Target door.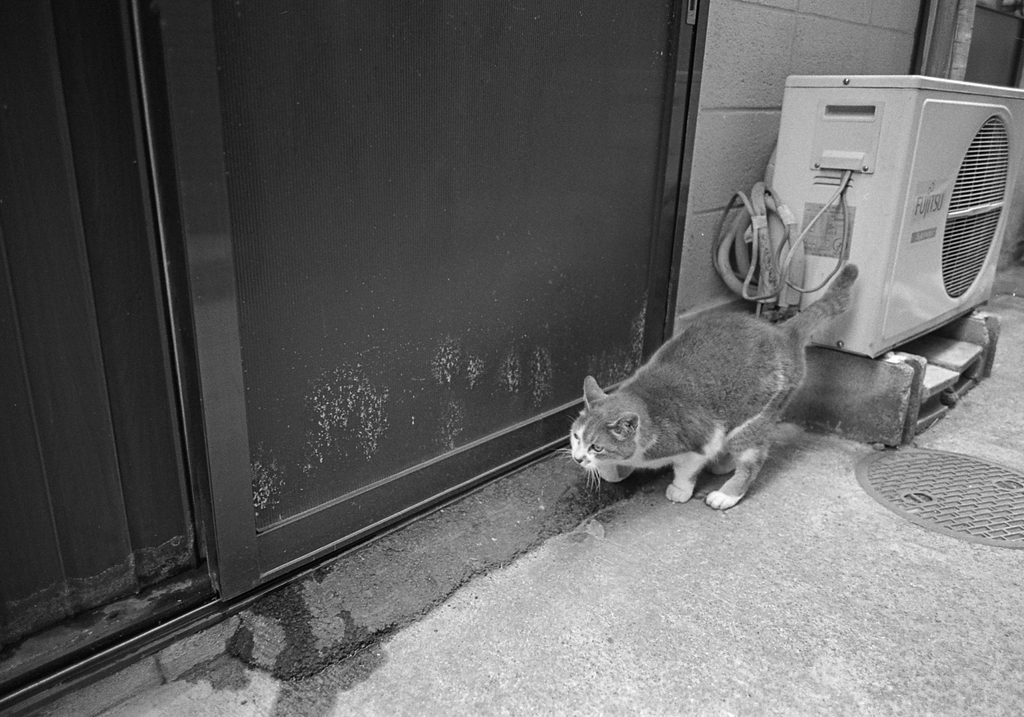
Target region: x1=134 y1=4 x2=701 y2=598.
